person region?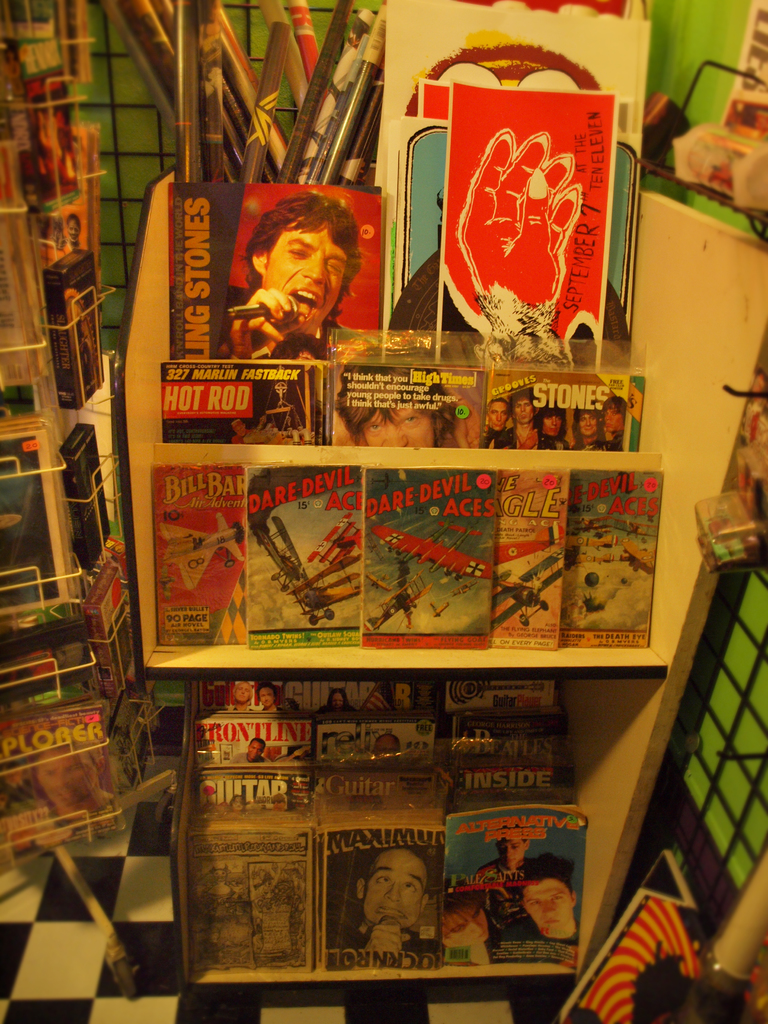
516,846,581,946
